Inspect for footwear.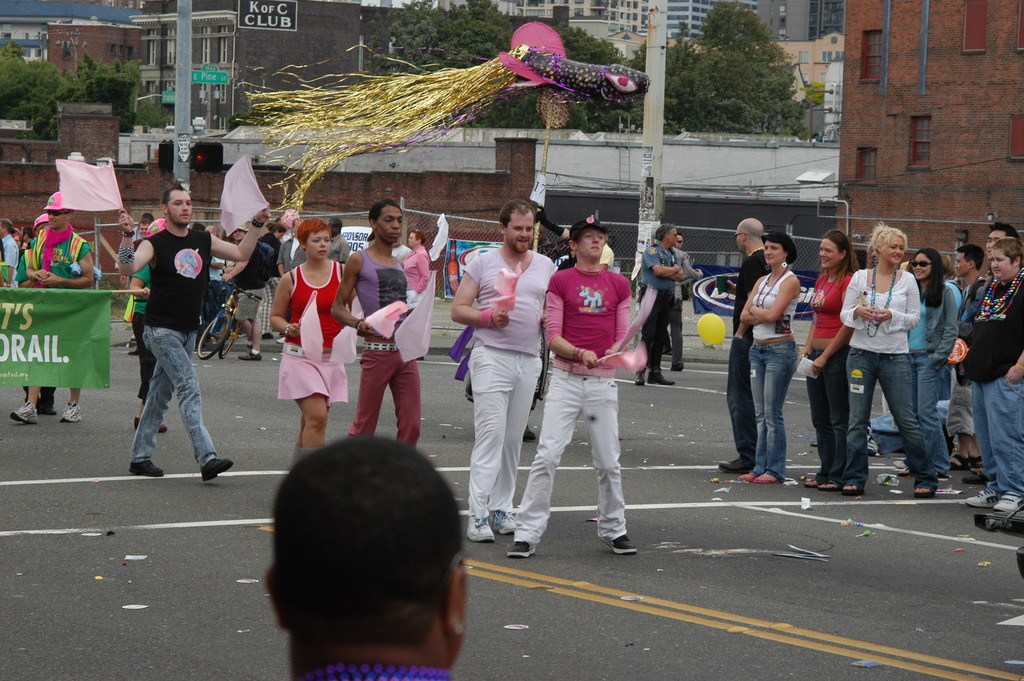
Inspection: locate(248, 341, 252, 350).
